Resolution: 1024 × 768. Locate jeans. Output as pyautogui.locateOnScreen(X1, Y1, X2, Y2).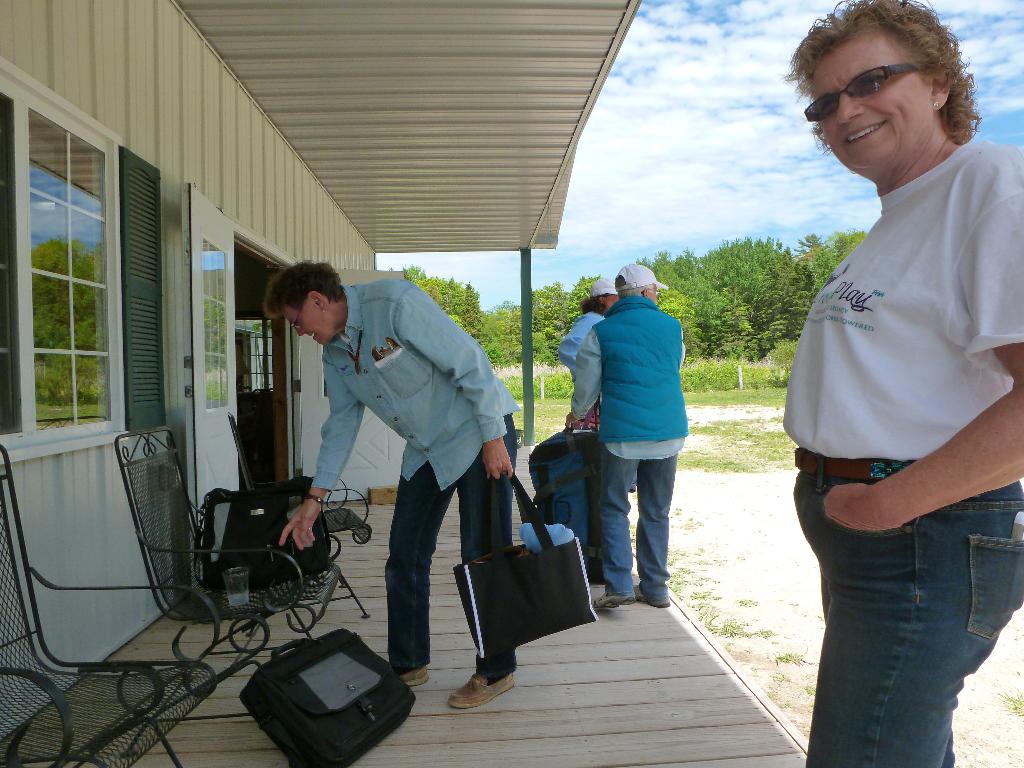
pyautogui.locateOnScreen(388, 410, 518, 678).
